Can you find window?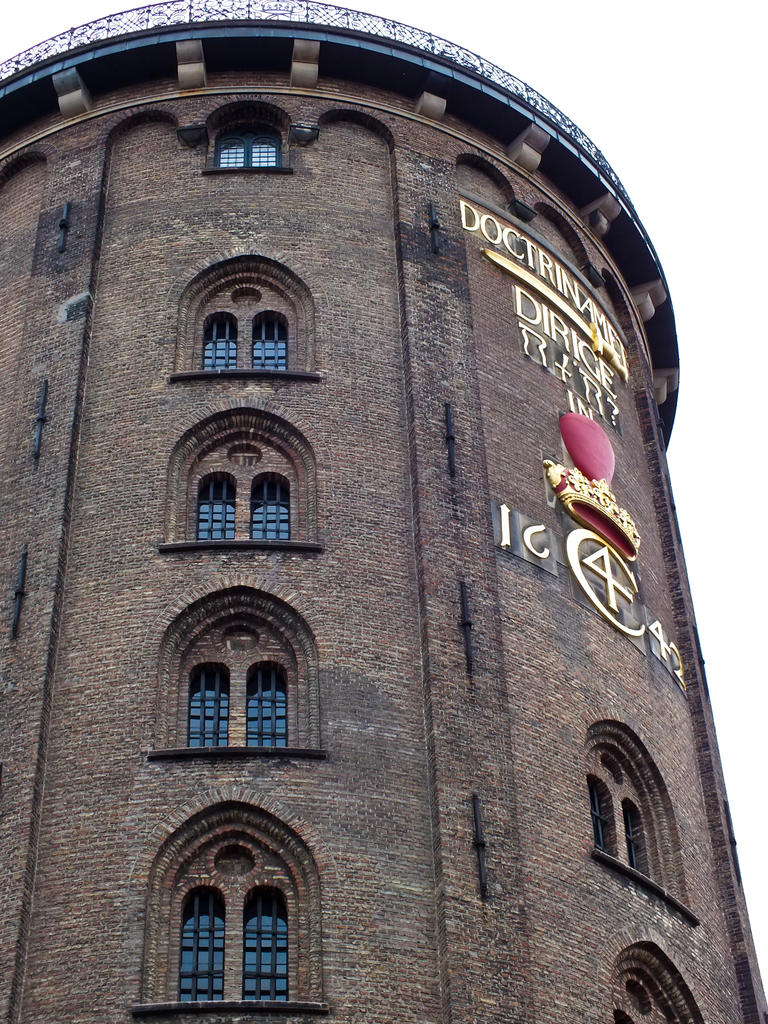
Yes, bounding box: detection(143, 577, 323, 758).
